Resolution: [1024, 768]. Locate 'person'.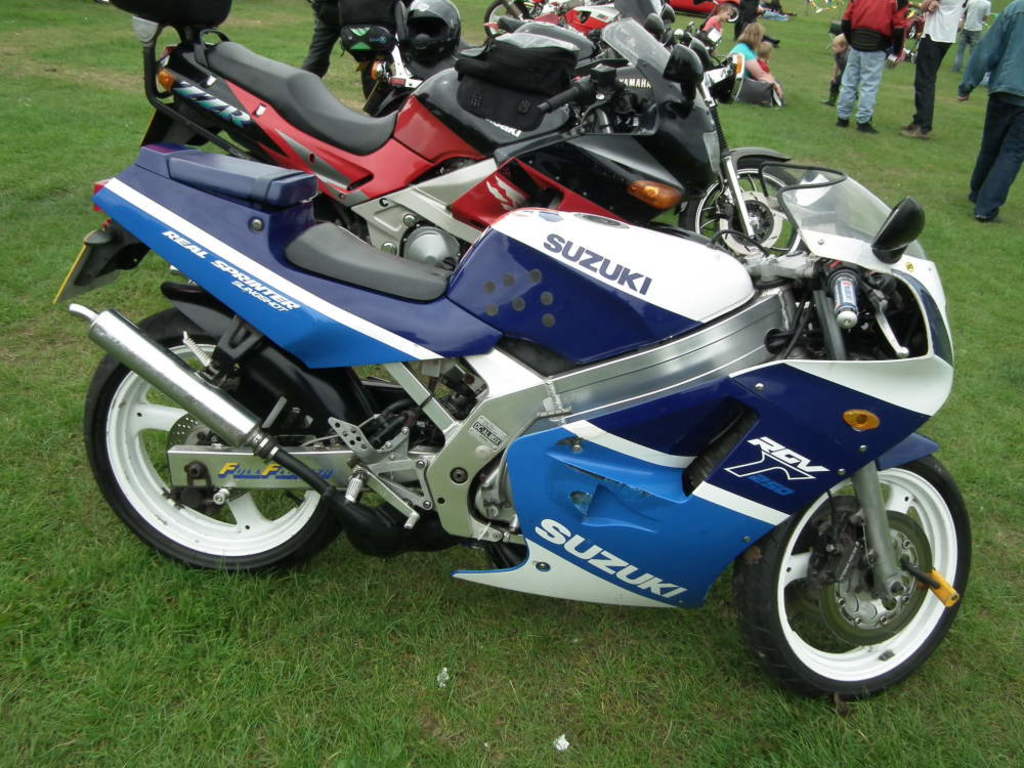
box=[894, 0, 963, 140].
